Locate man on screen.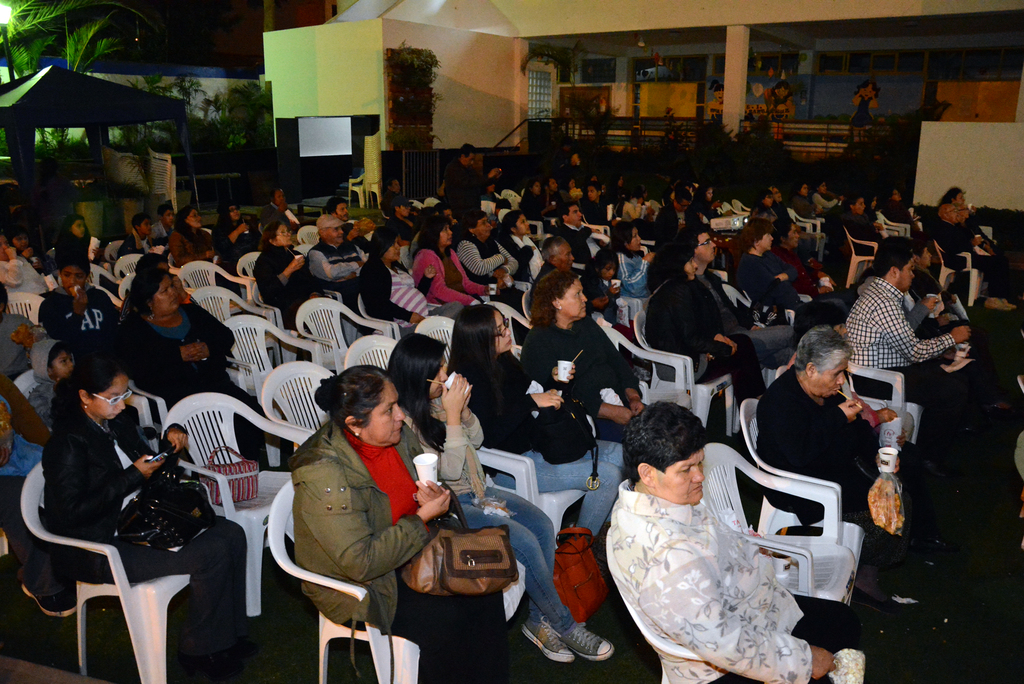
On screen at {"left": 556, "top": 190, "right": 595, "bottom": 266}.
